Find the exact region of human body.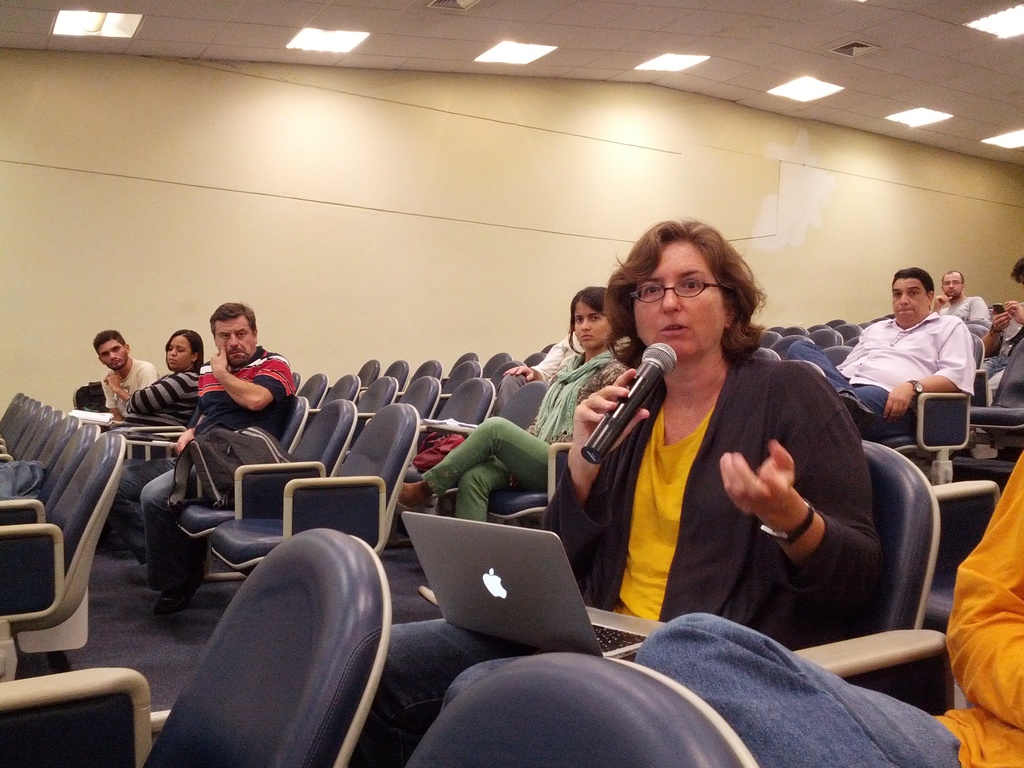
Exact region: box(972, 309, 1023, 407).
